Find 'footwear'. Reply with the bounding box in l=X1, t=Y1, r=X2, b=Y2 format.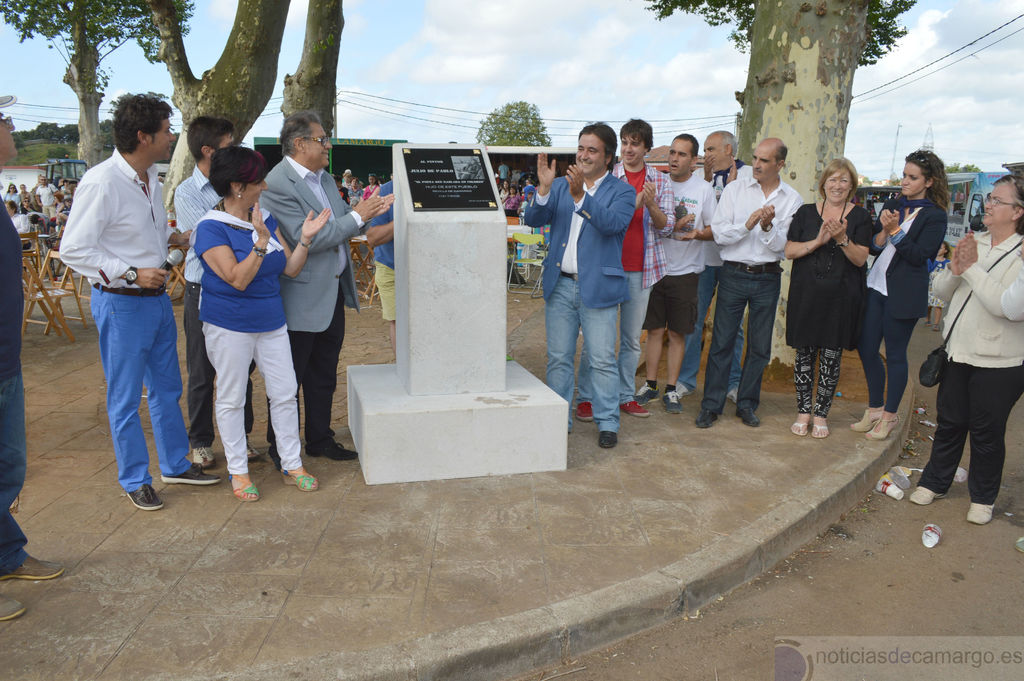
l=908, t=486, r=946, b=504.
